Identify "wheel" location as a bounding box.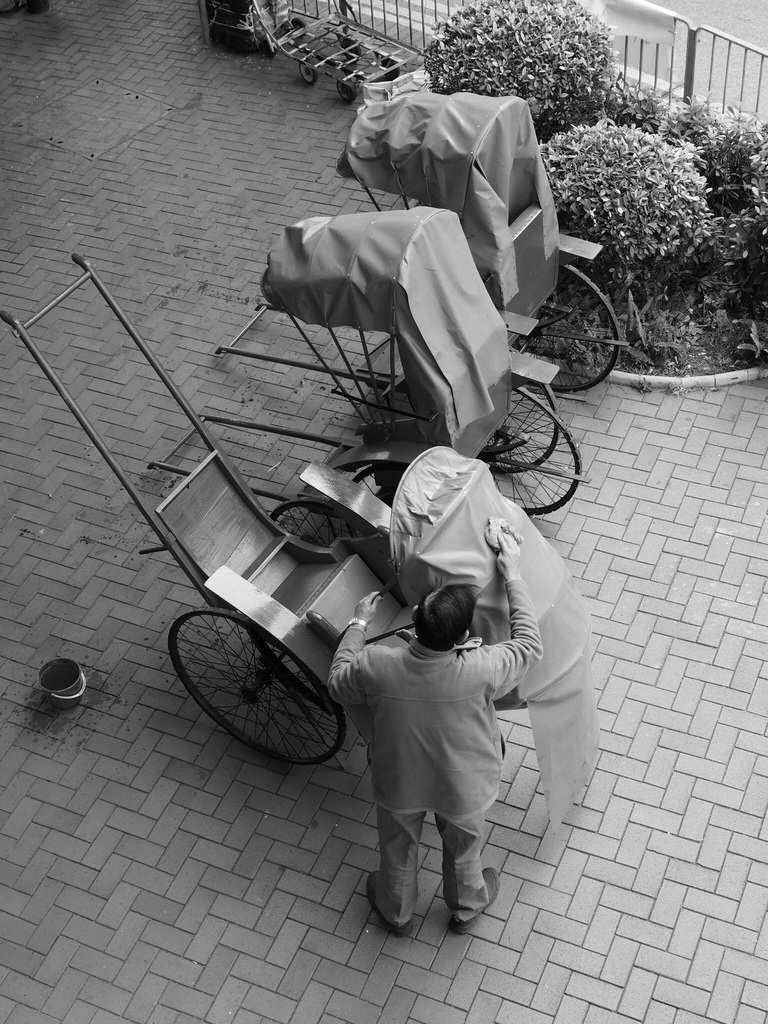
x1=335 y1=74 x2=360 y2=106.
